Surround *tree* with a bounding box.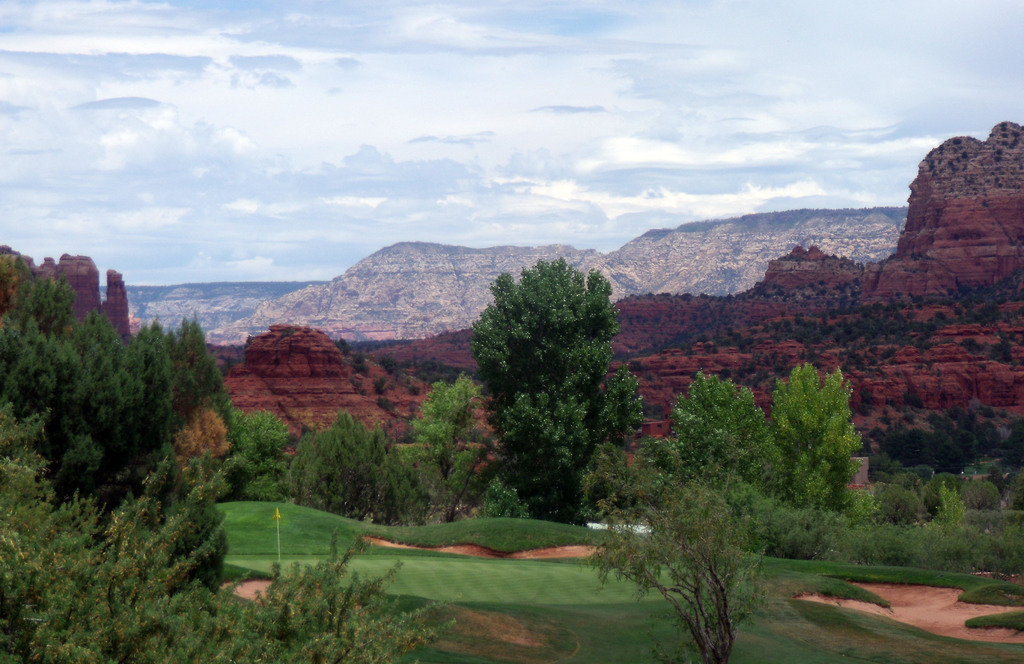
472, 255, 648, 526.
